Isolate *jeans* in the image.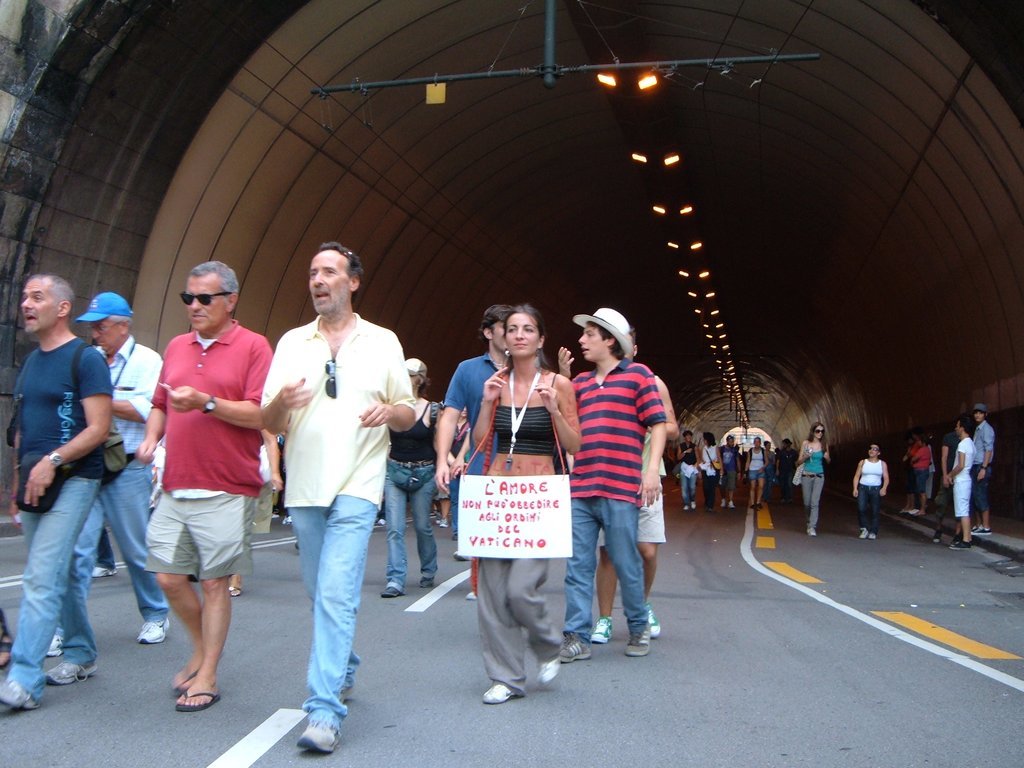
Isolated region: rect(708, 472, 732, 496).
